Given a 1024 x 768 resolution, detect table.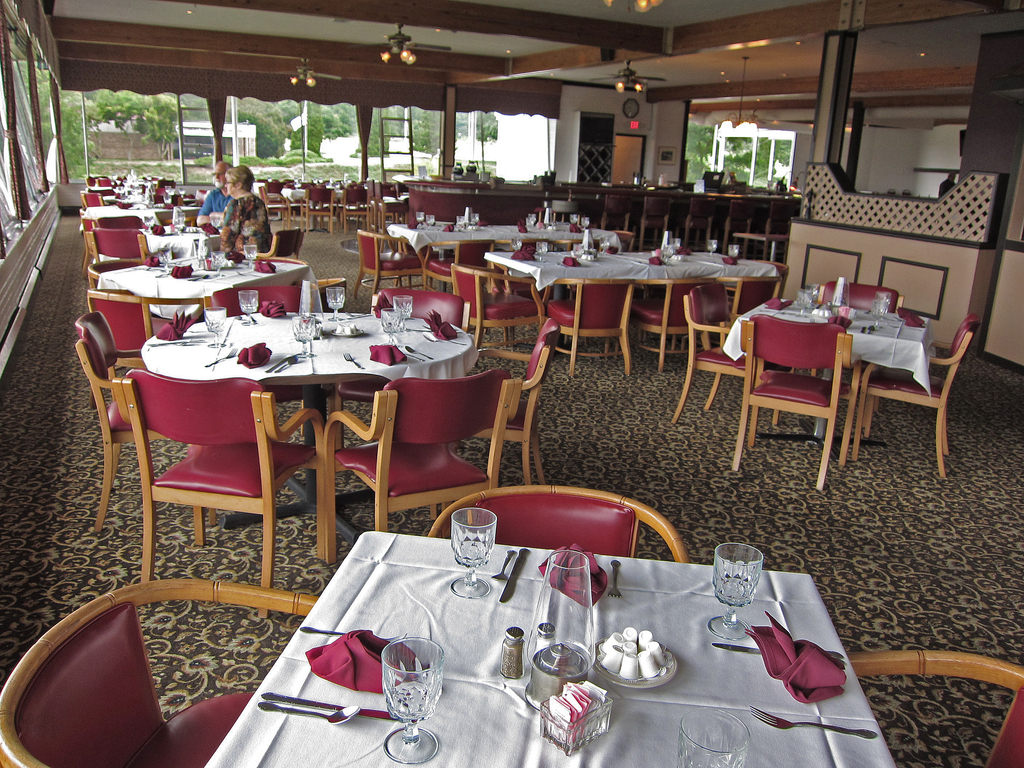
region(99, 232, 221, 259).
